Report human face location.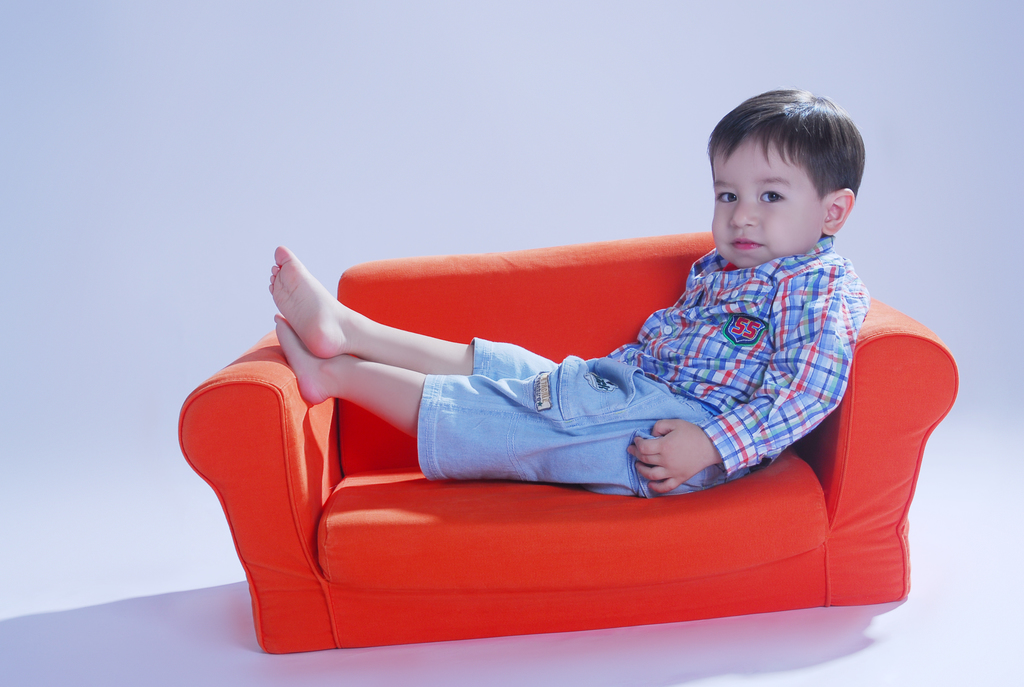
Report: bbox=(713, 131, 828, 266).
